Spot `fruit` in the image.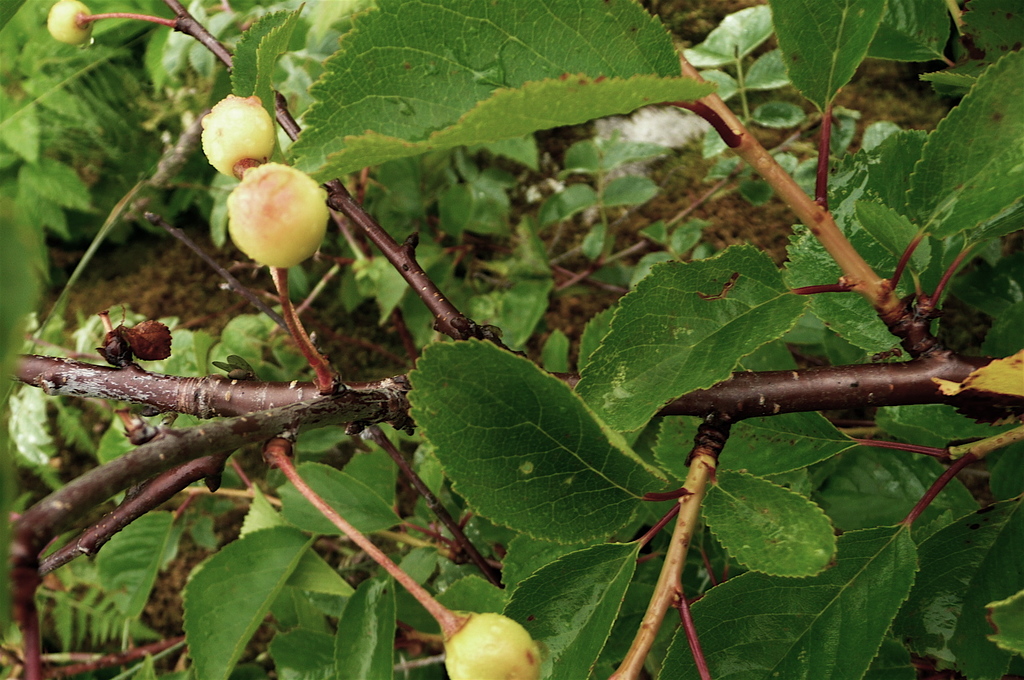
`fruit` found at bbox(196, 86, 282, 161).
